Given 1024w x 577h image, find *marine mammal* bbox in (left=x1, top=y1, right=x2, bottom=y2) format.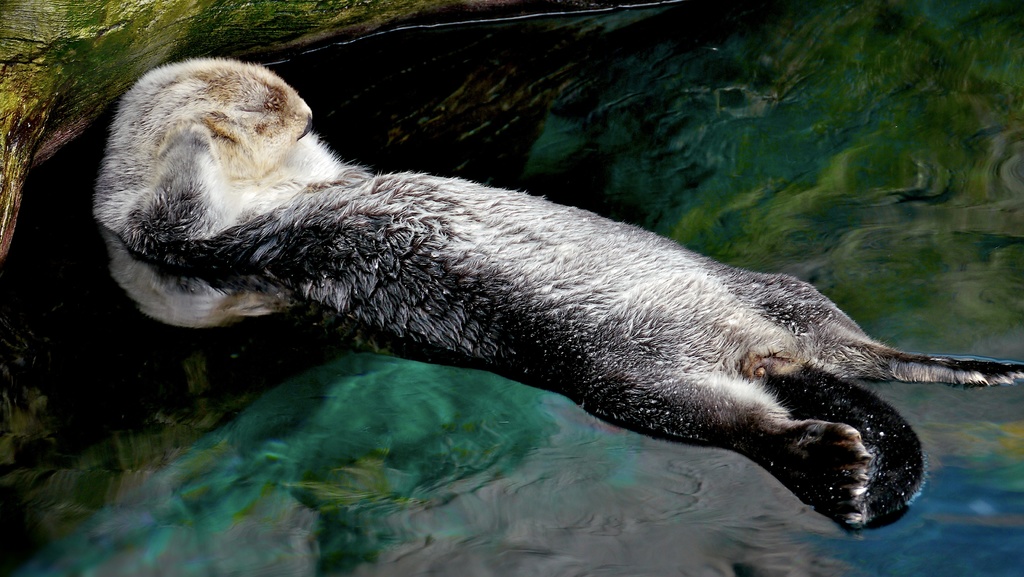
(left=92, top=56, right=352, bottom=329).
